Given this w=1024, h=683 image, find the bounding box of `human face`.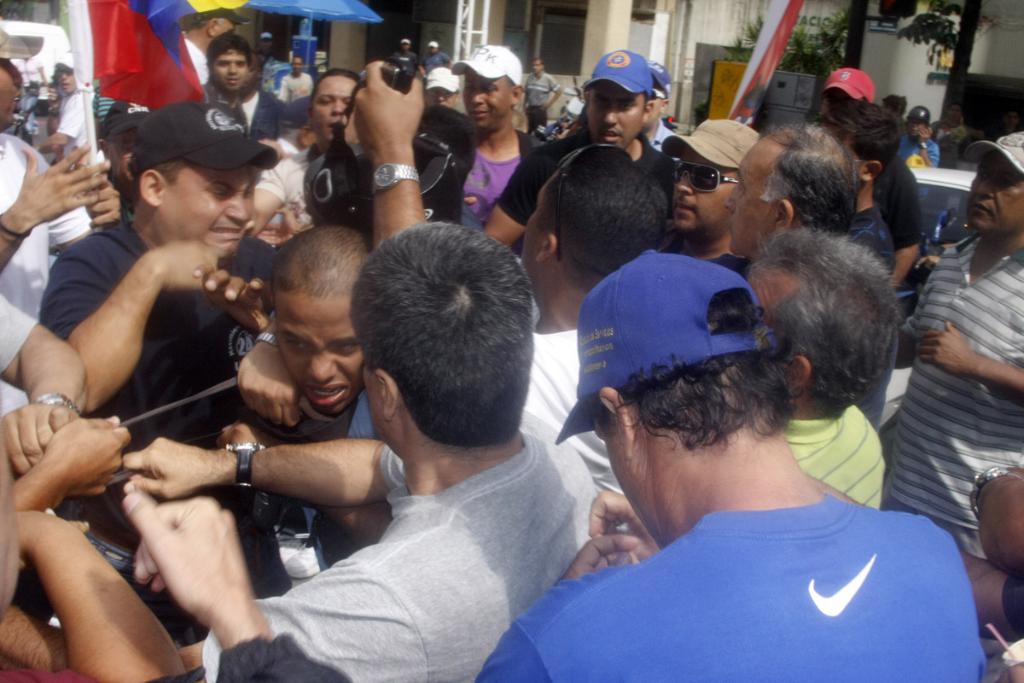
bbox(730, 140, 776, 255).
